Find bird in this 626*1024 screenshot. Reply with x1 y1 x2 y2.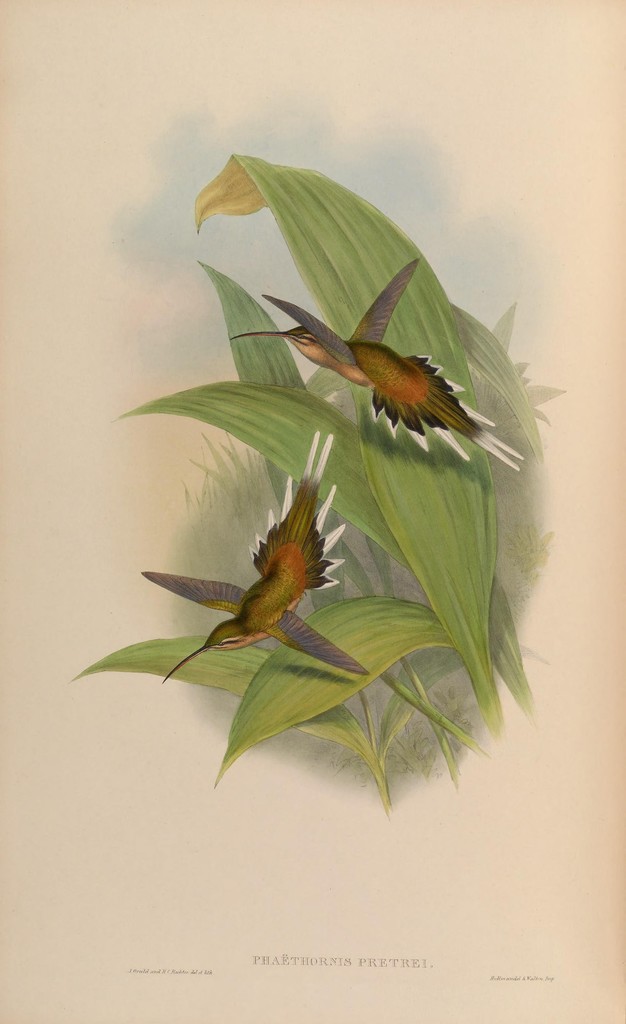
134 420 384 691.
